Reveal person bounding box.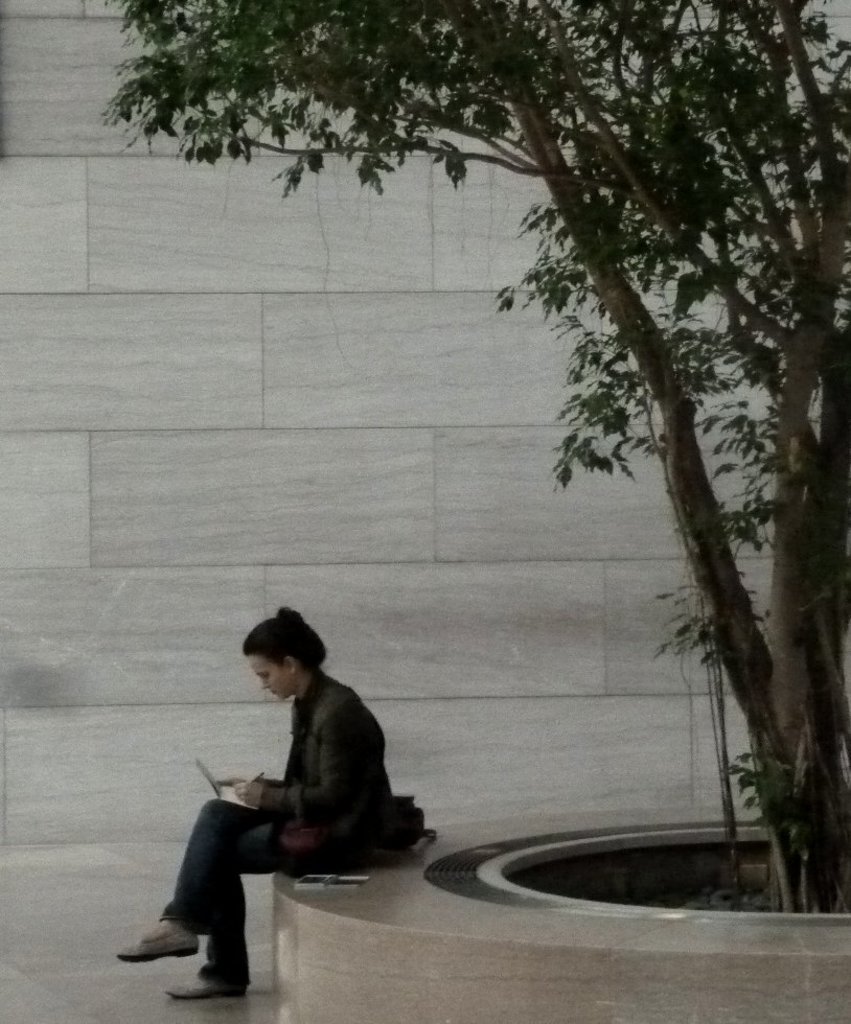
Revealed: (175, 599, 405, 971).
